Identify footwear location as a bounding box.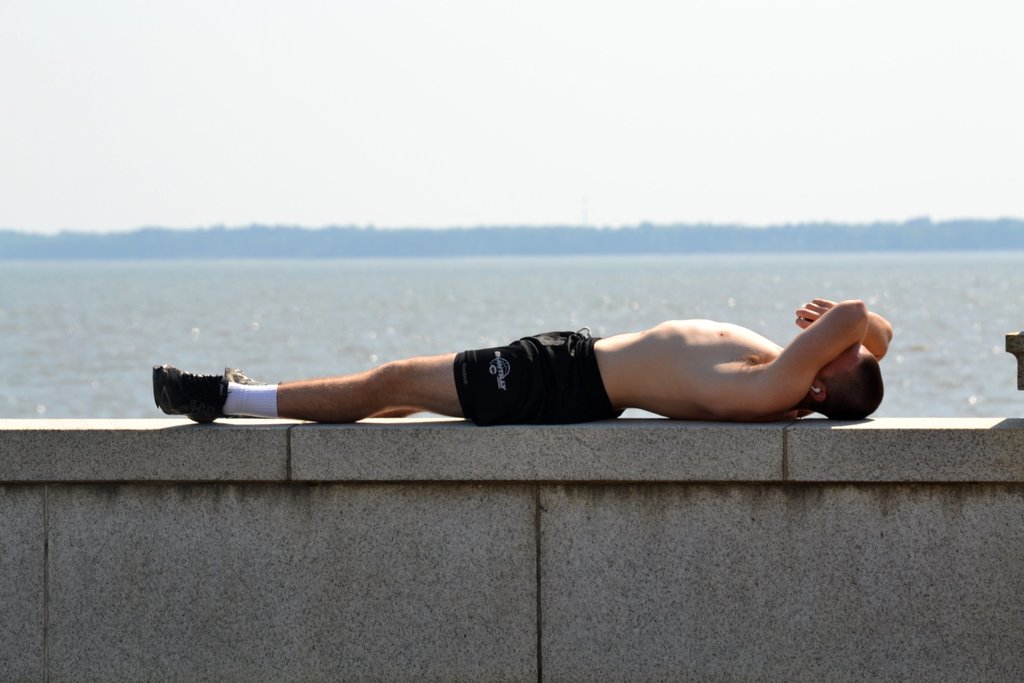
225/366/272/387.
